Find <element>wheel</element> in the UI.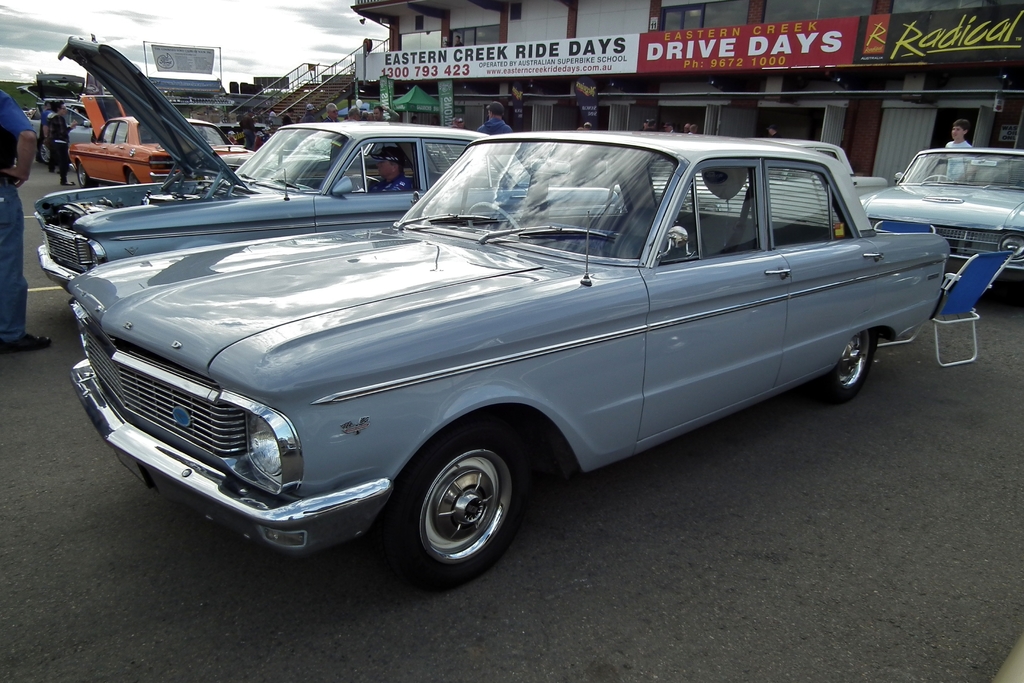
UI element at 817,328,880,397.
